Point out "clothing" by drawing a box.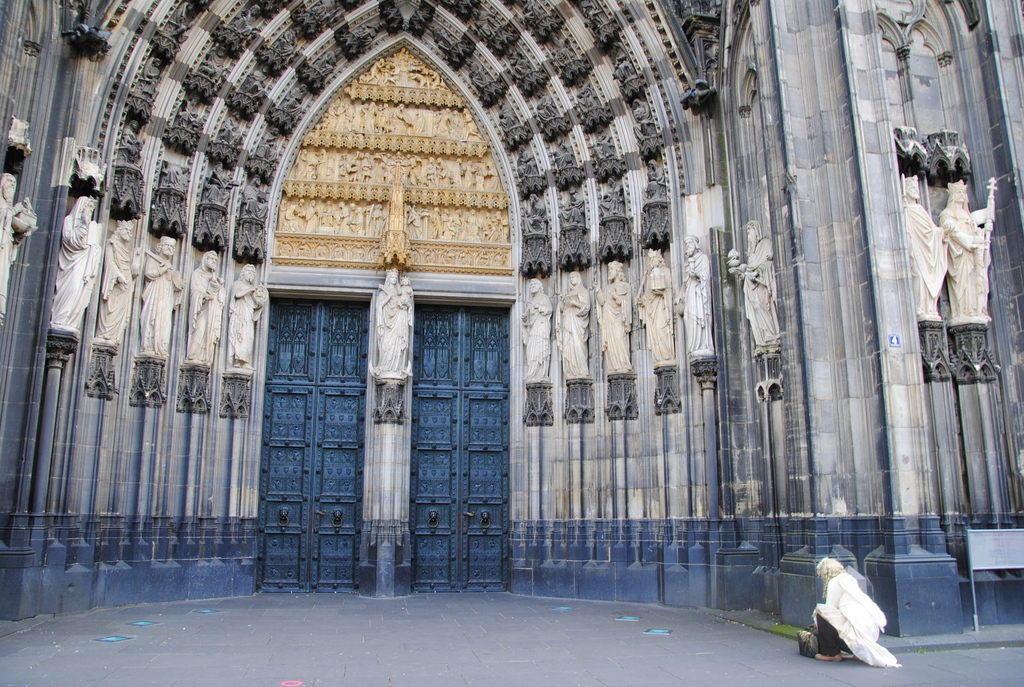
pyautogui.locateOnScreen(739, 218, 780, 347).
